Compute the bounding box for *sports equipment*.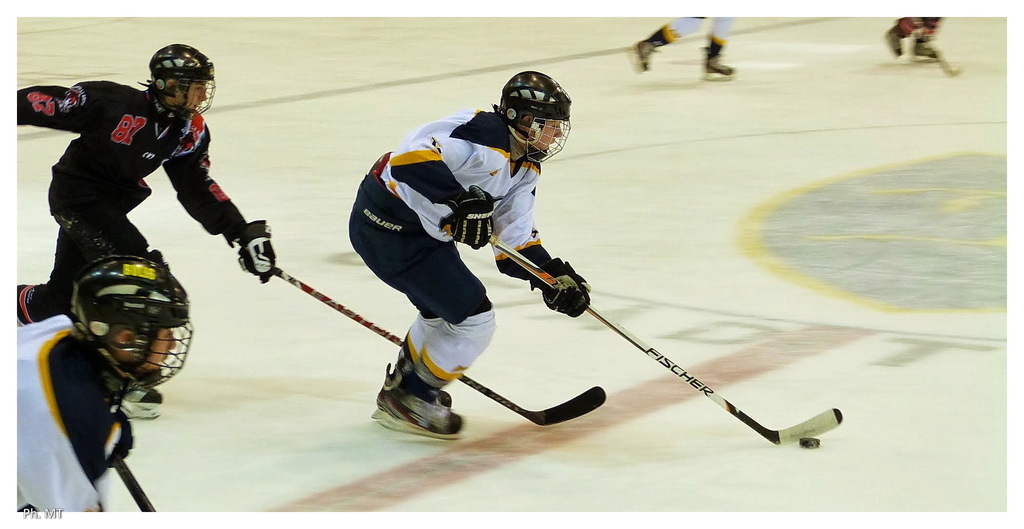
(237, 217, 276, 284).
